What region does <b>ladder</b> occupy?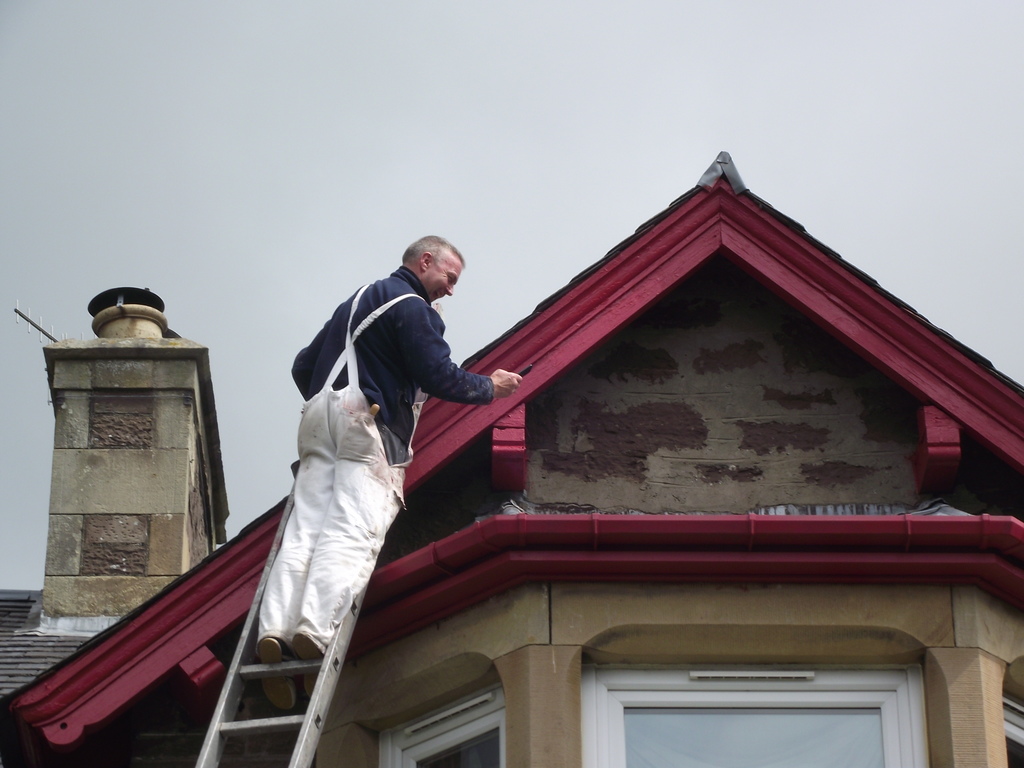
crop(191, 463, 382, 767).
